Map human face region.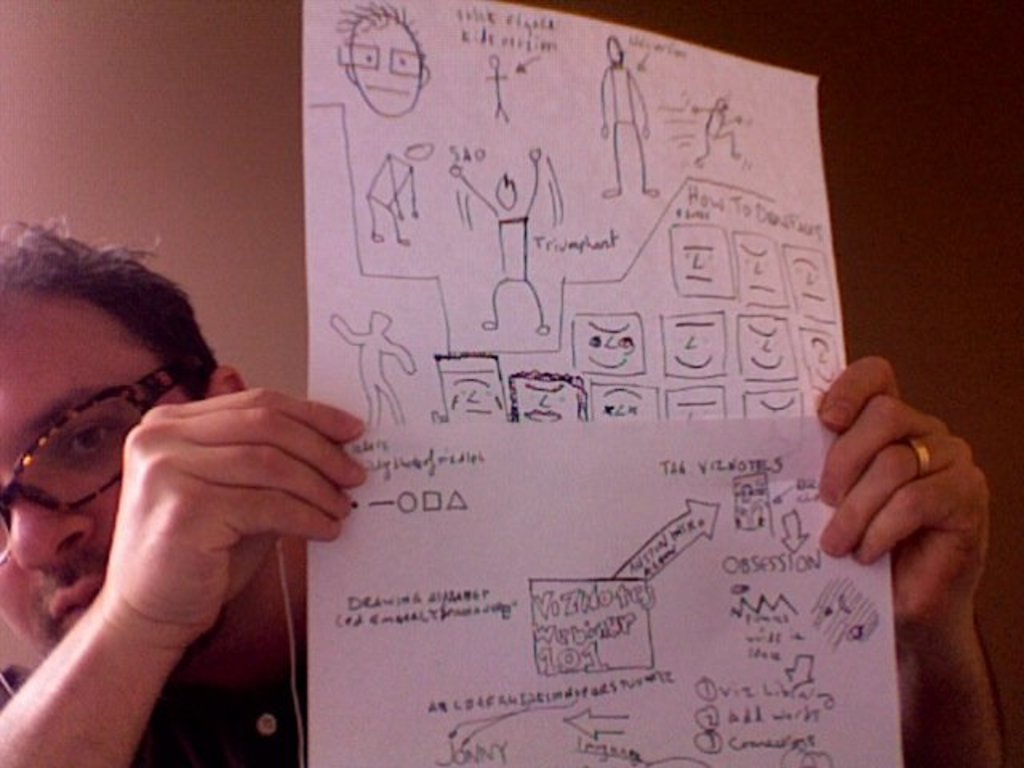
Mapped to locate(0, 286, 194, 656).
